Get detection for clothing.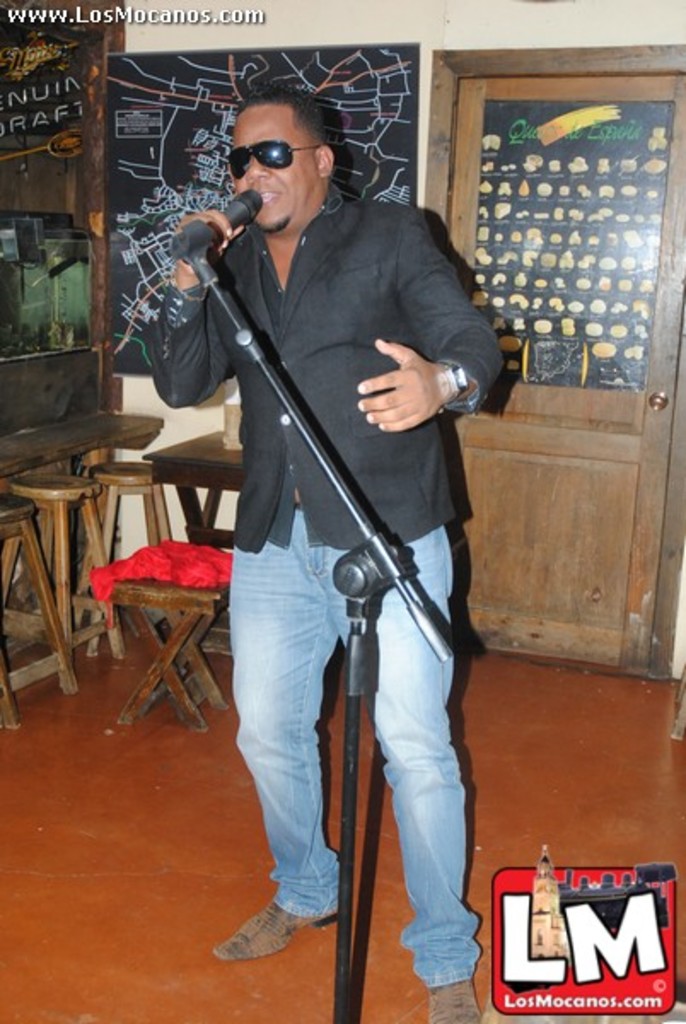
Detection: 172 96 474 975.
